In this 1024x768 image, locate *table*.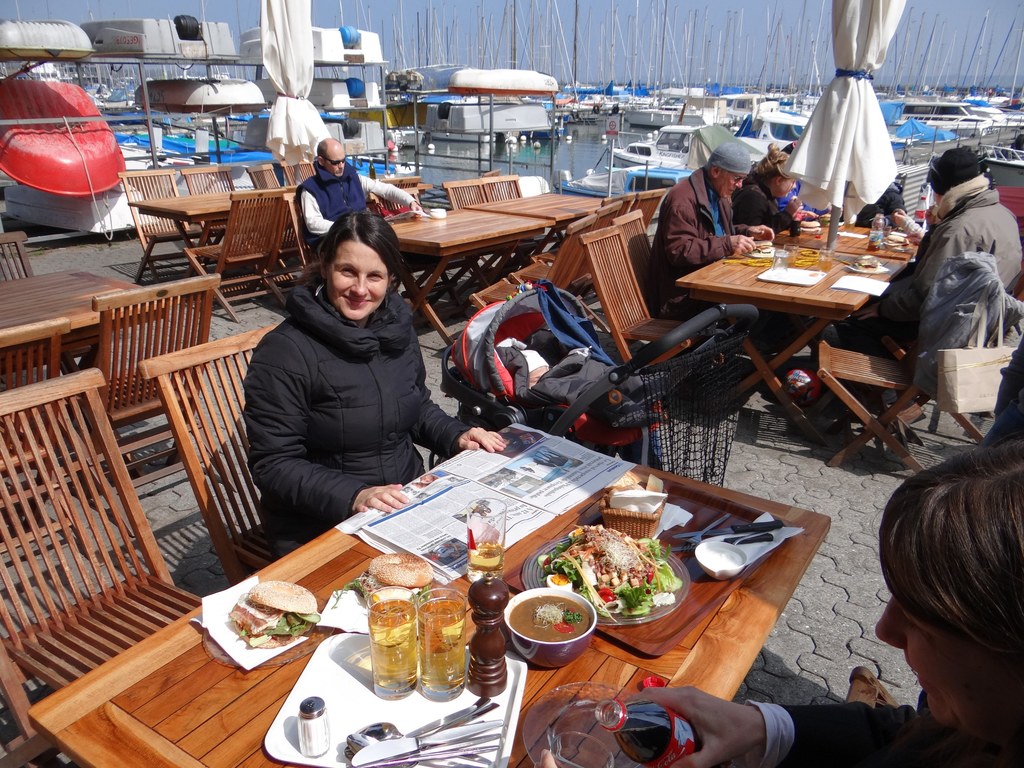
Bounding box: box(378, 195, 548, 349).
